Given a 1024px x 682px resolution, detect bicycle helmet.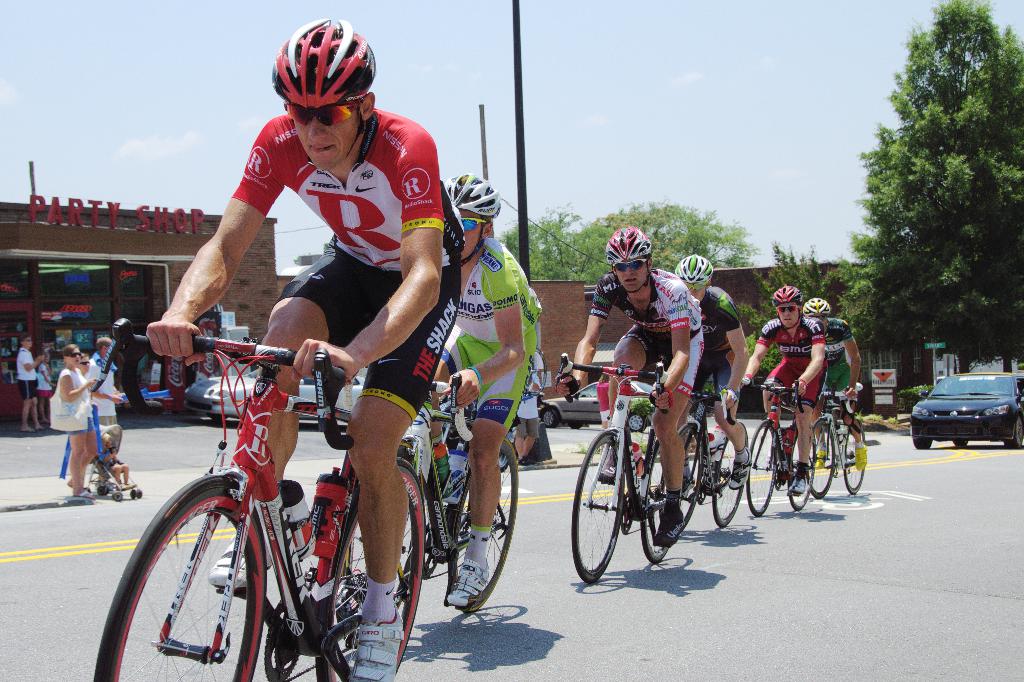
(left=605, top=224, right=650, bottom=259).
